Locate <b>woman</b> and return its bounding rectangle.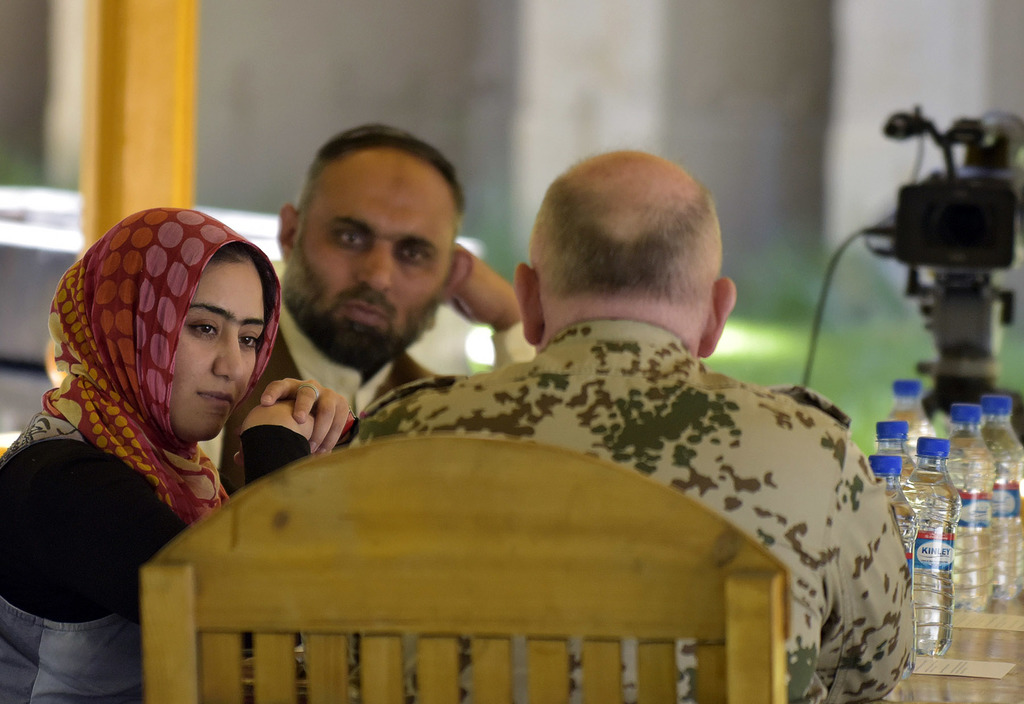
detection(14, 212, 328, 641).
